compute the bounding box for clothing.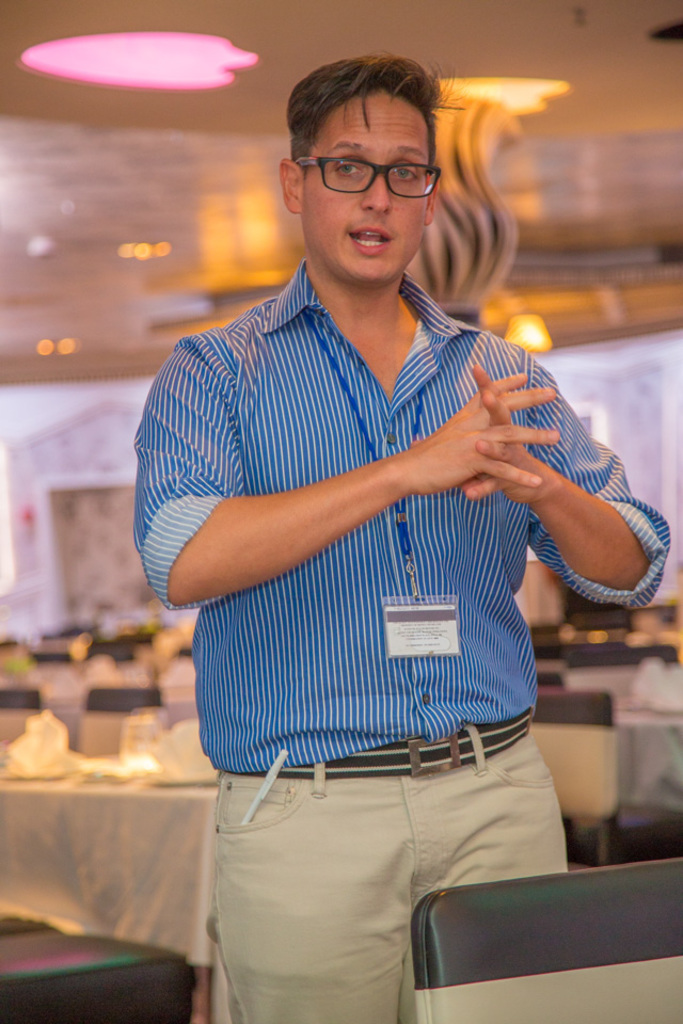
BBox(155, 190, 615, 941).
